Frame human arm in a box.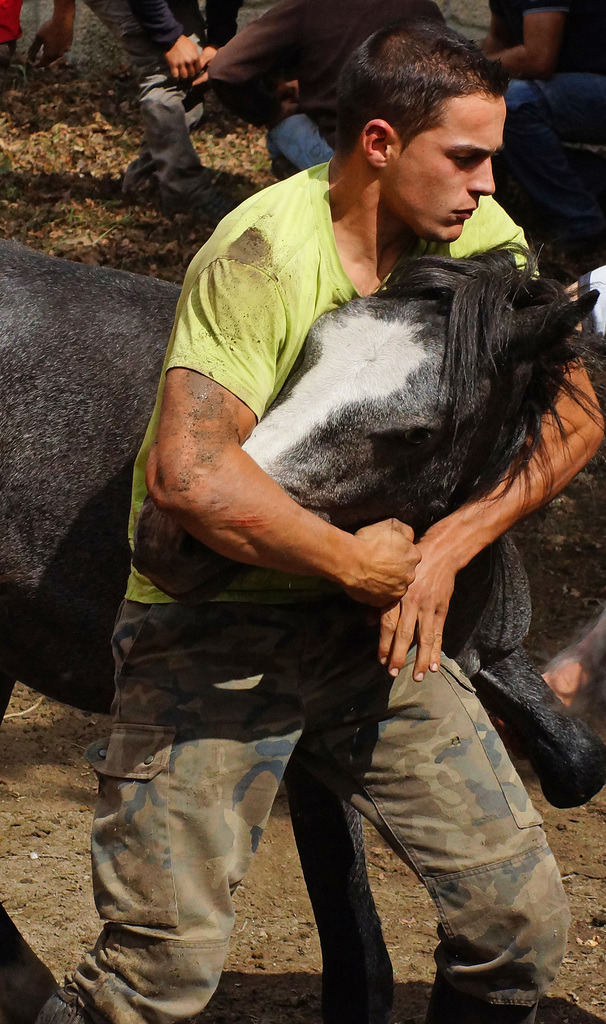
l=376, t=228, r=604, b=684.
